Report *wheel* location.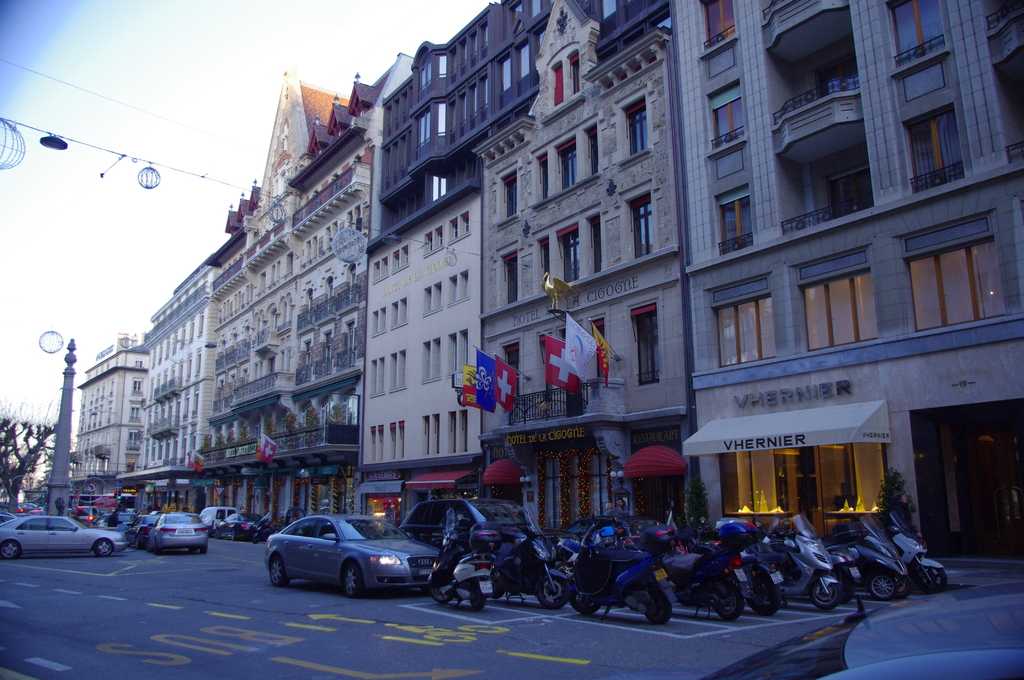
Report: 152, 544, 166, 553.
